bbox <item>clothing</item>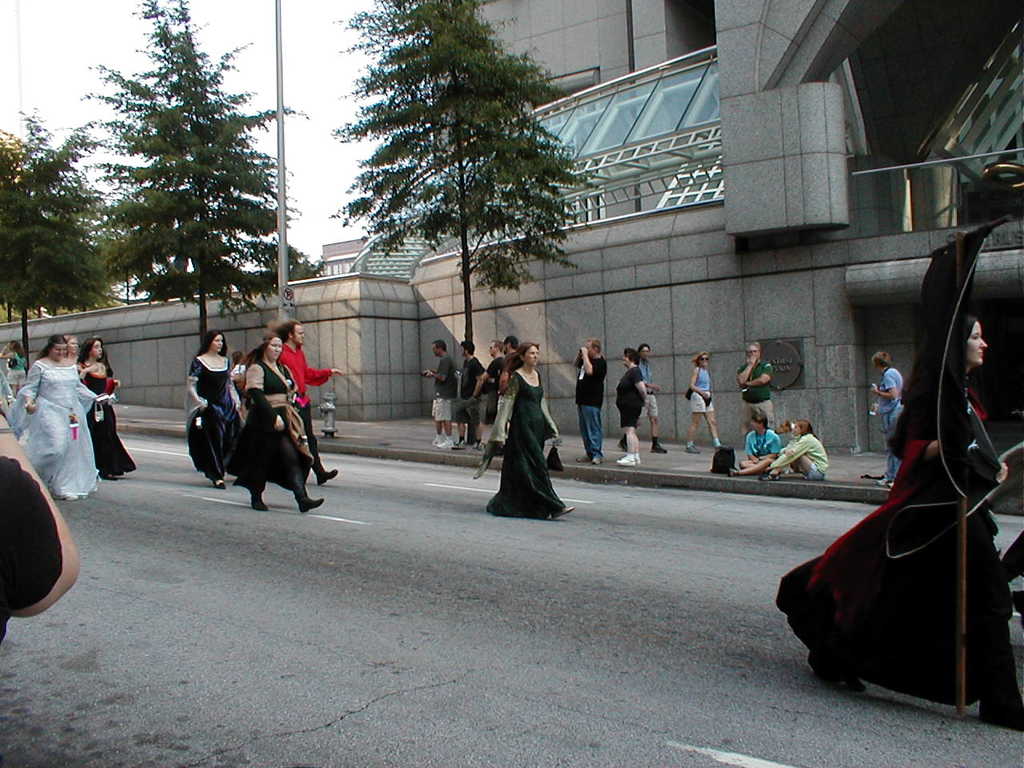
Rect(741, 362, 770, 418)
